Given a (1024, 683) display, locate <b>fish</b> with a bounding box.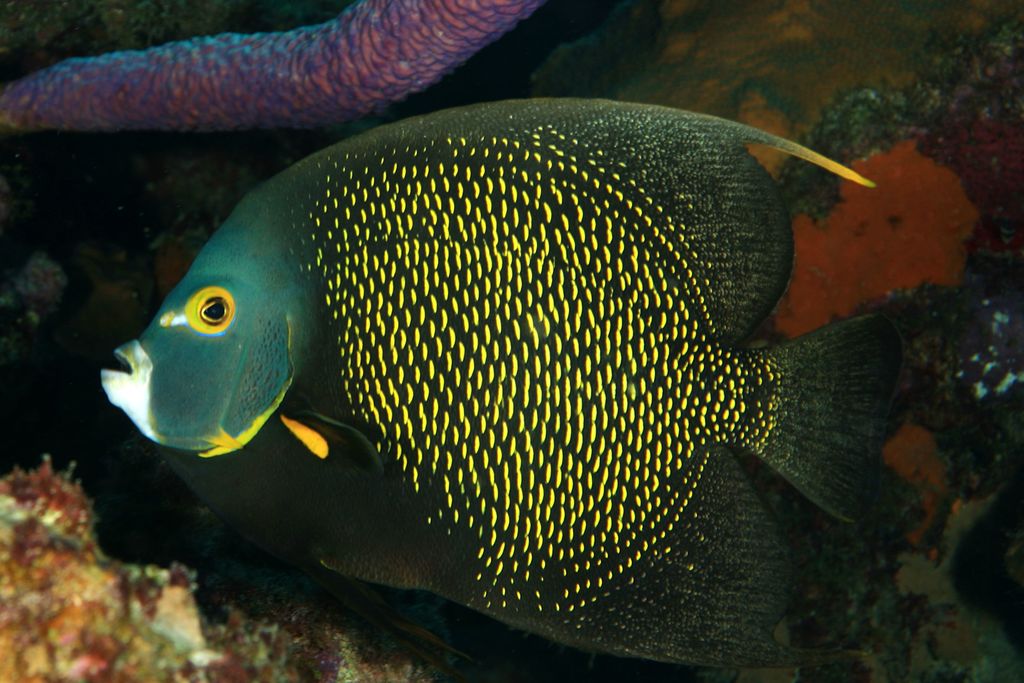
Located: [left=115, top=78, right=931, bottom=679].
